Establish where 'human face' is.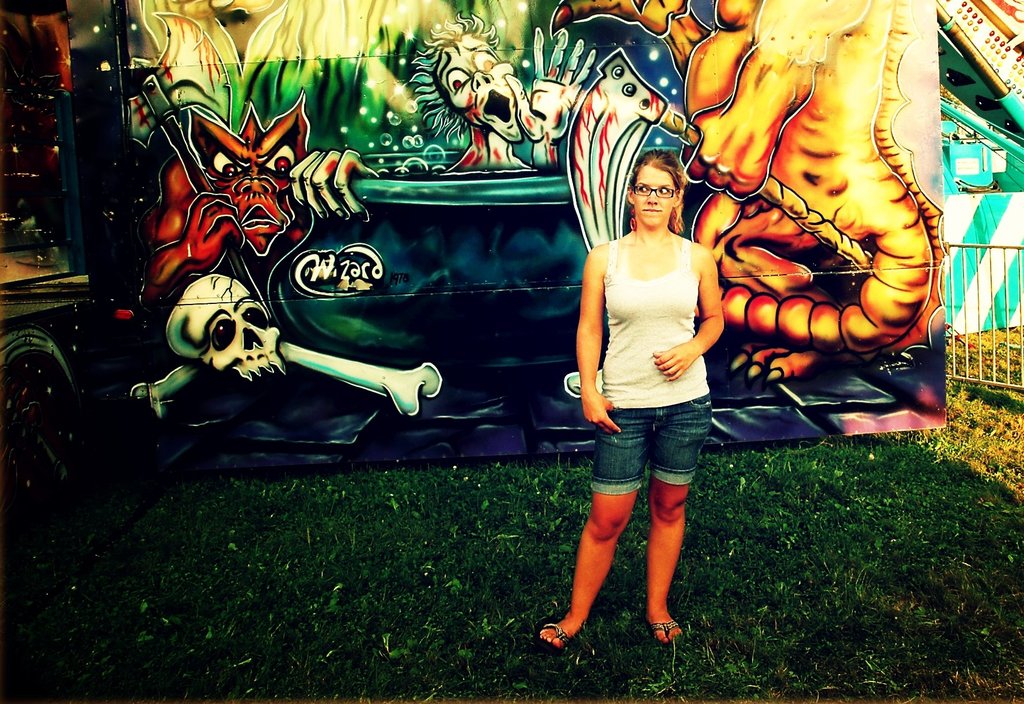
Established at {"x1": 630, "y1": 166, "x2": 676, "y2": 230}.
